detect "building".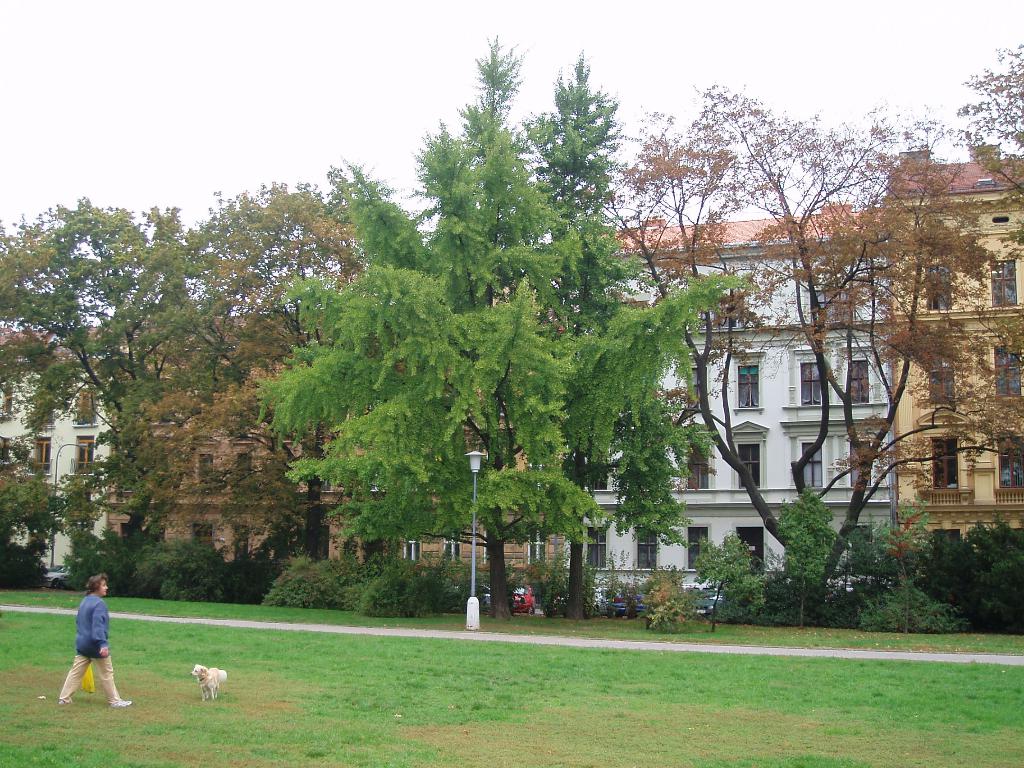
Detected at 96 312 317 566.
